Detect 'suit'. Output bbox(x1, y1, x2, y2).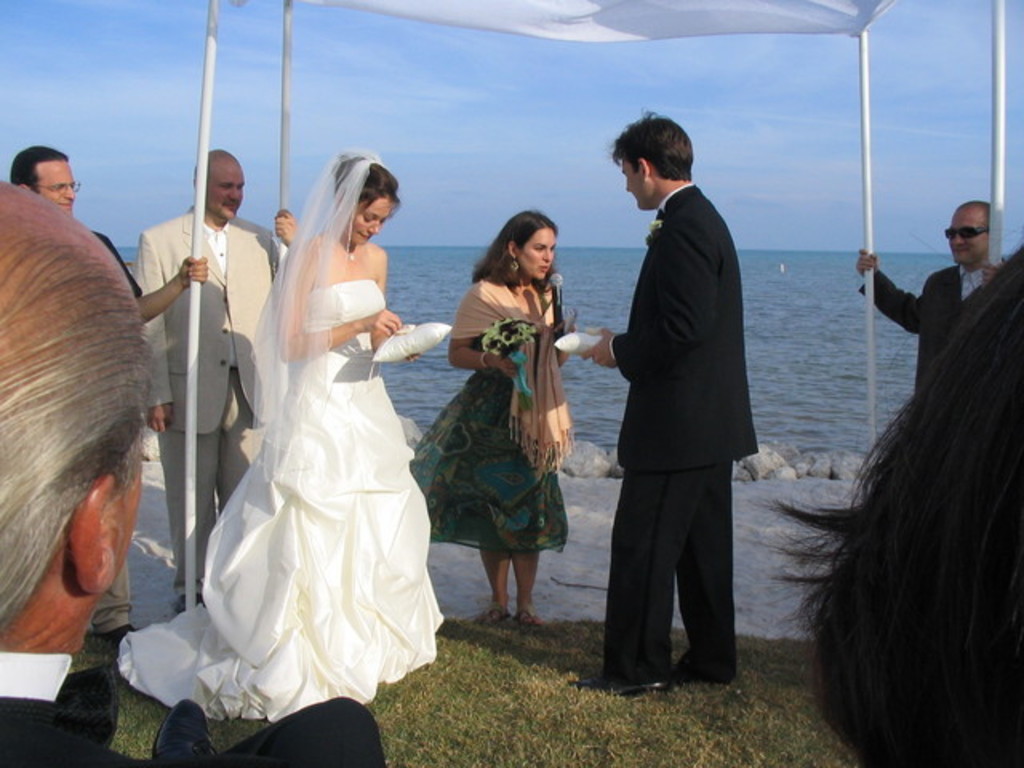
bbox(587, 94, 776, 730).
